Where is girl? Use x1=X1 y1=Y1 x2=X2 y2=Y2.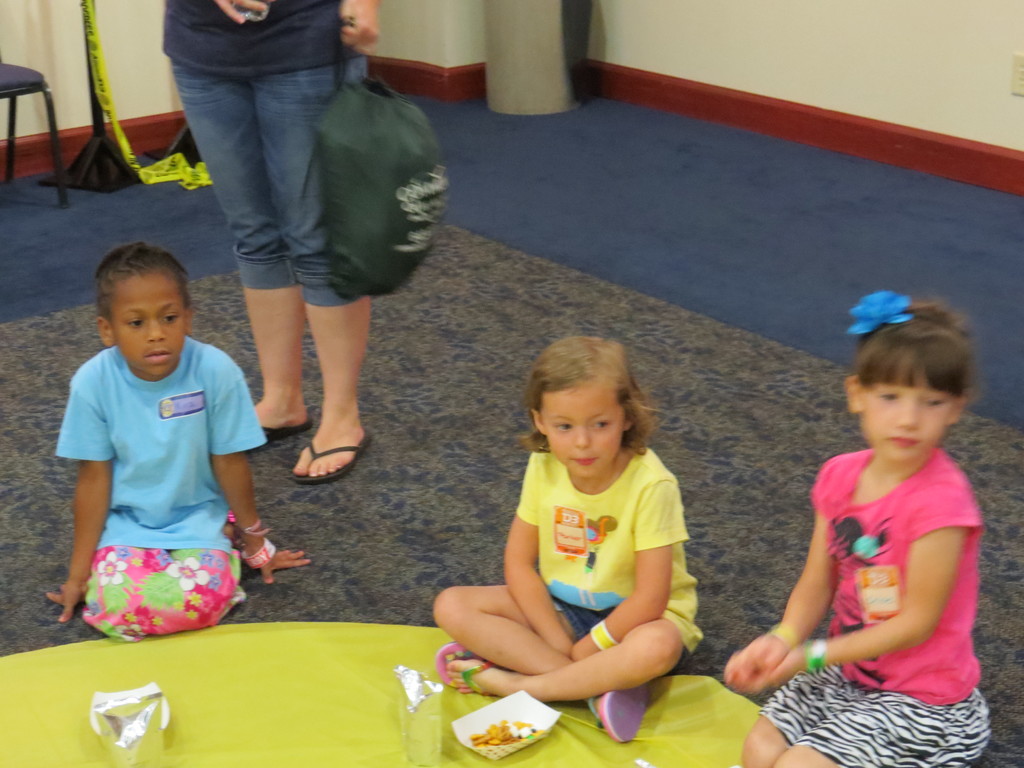
x1=434 y1=344 x2=703 y2=748.
